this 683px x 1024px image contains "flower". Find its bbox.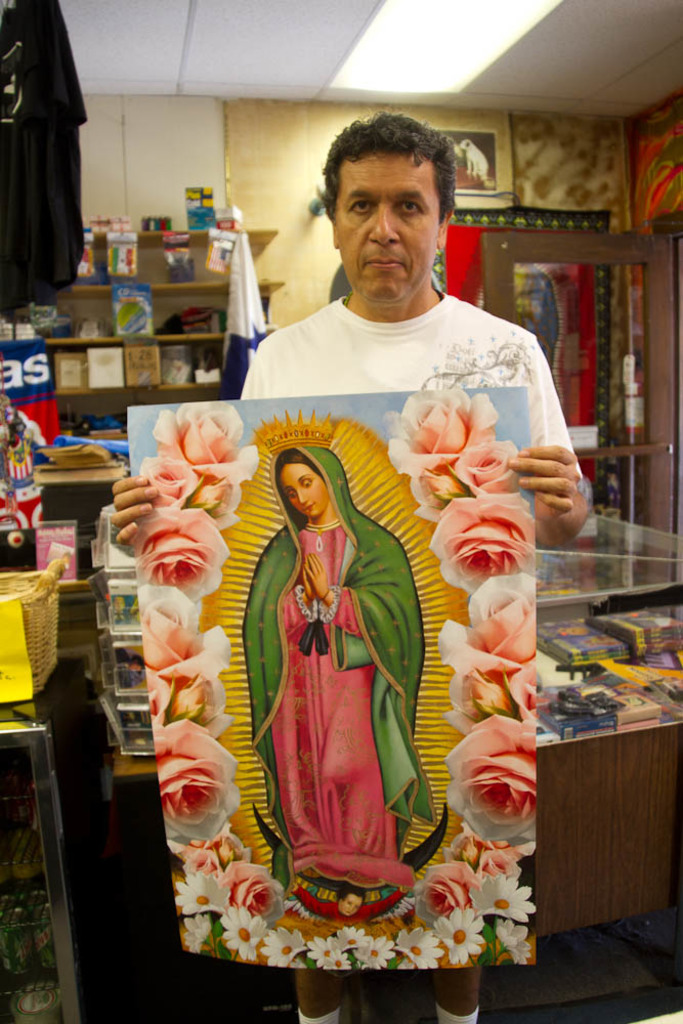
(x1=449, y1=830, x2=538, y2=890).
